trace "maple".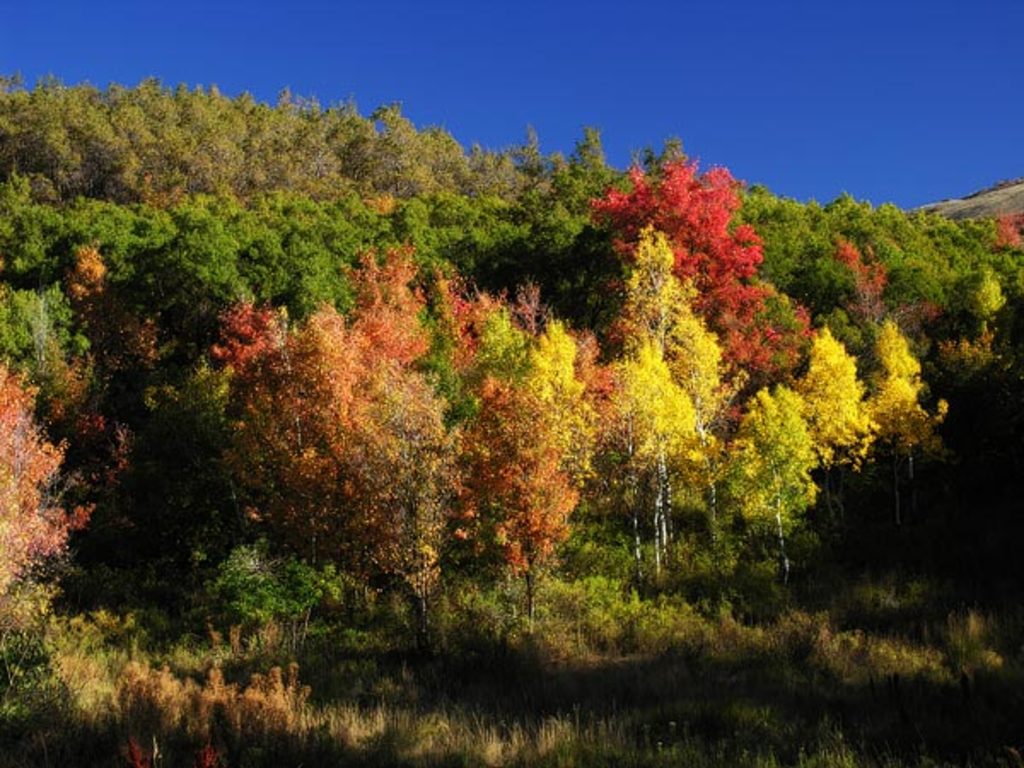
Traced to [x1=701, y1=387, x2=806, y2=577].
